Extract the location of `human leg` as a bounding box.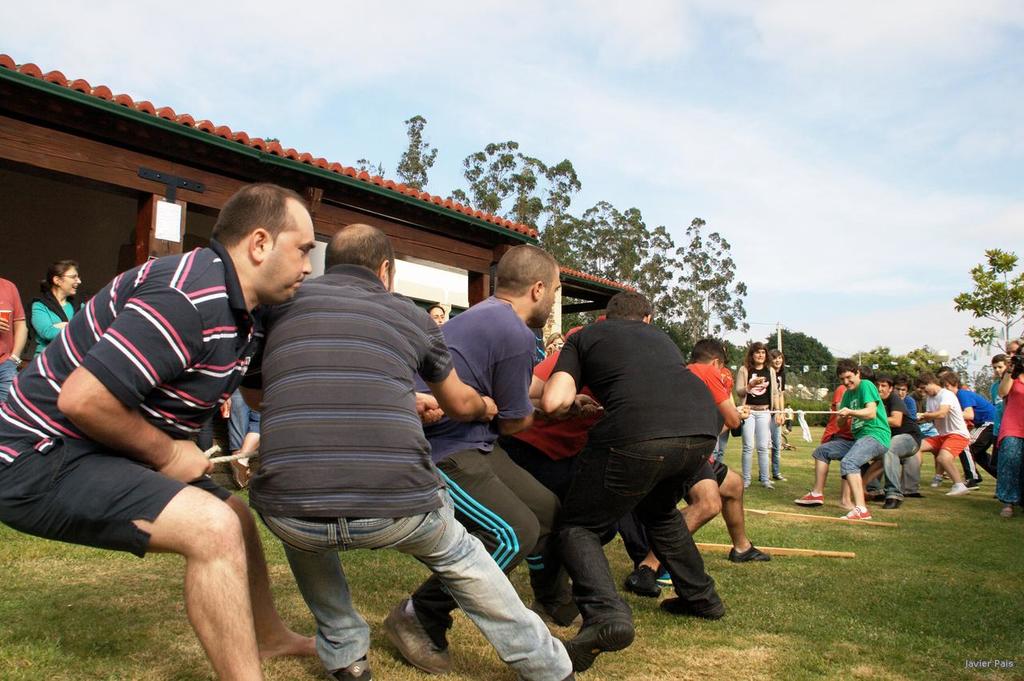
left=786, top=435, right=858, bottom=506.
